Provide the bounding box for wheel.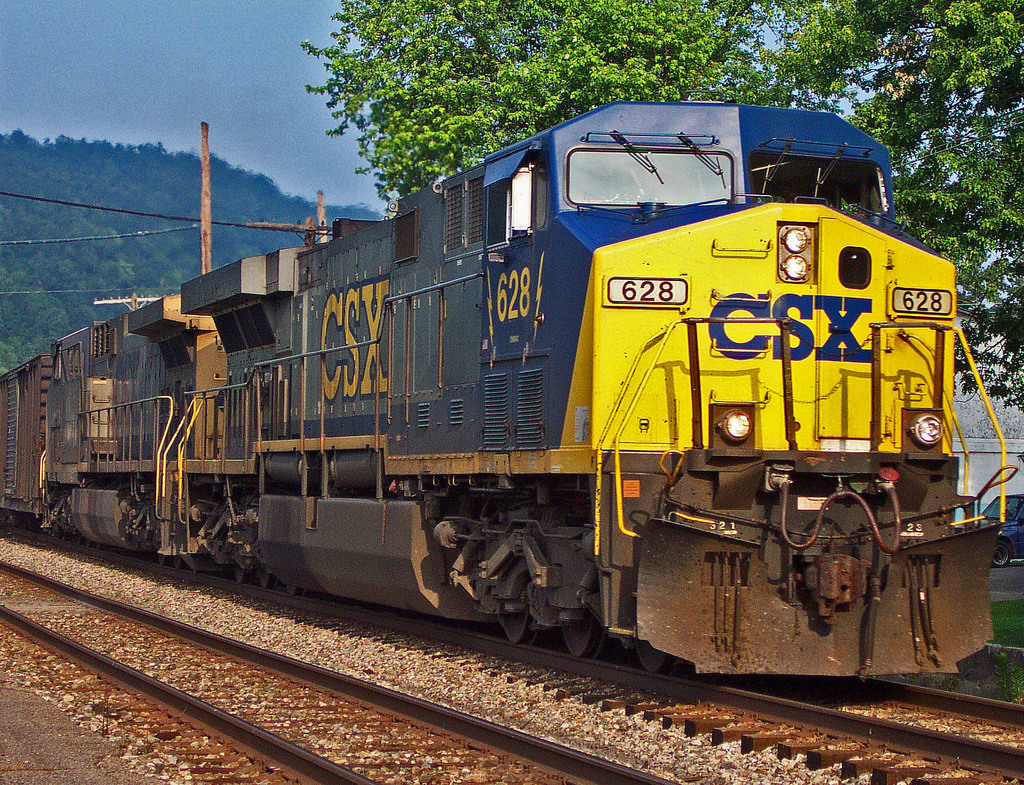
<box>498,610,536,651</box>.
